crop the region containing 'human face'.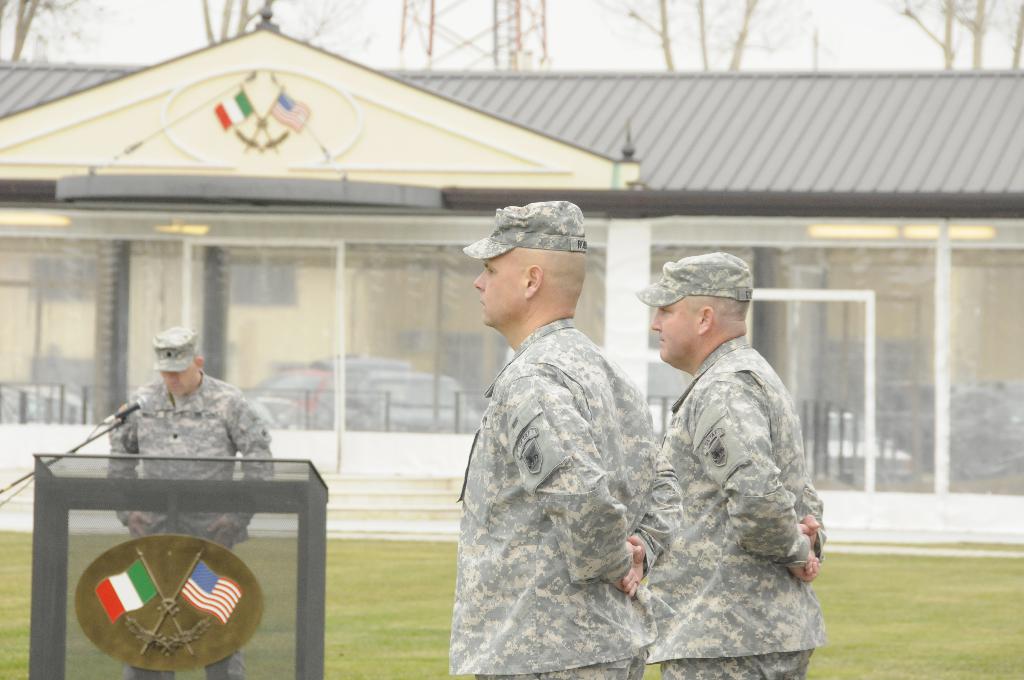
Crop region: [left=650, top=305, right=694, bottom=364].
